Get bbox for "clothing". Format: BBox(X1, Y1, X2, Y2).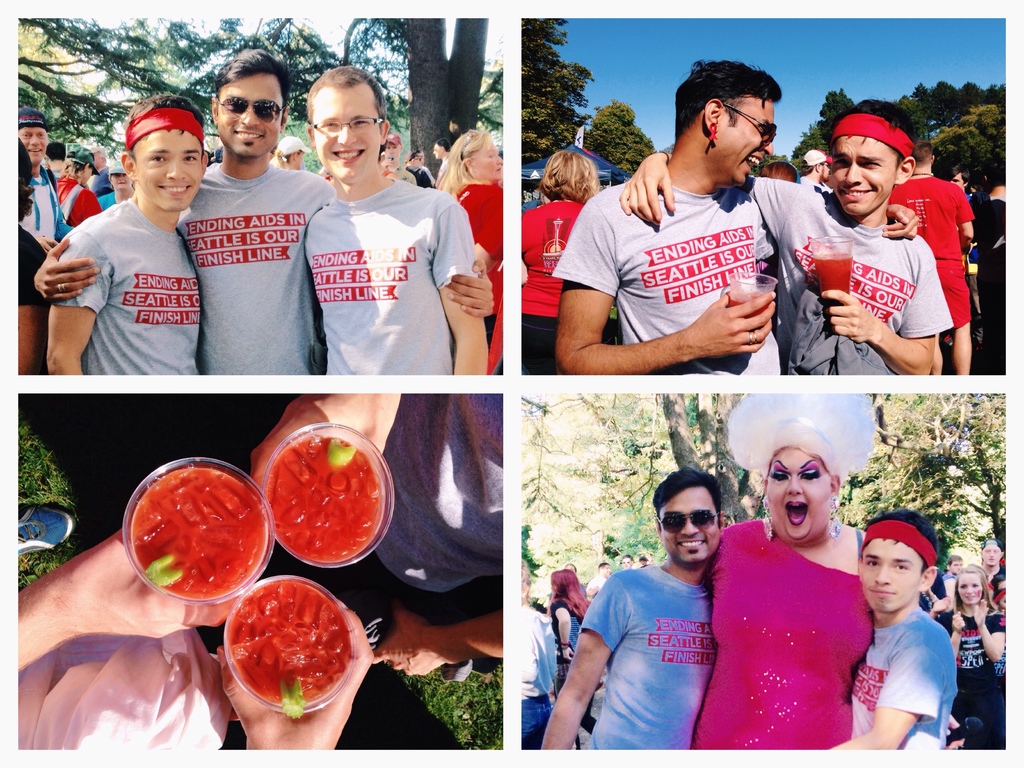
BBox(298, 180, 468, 375).
